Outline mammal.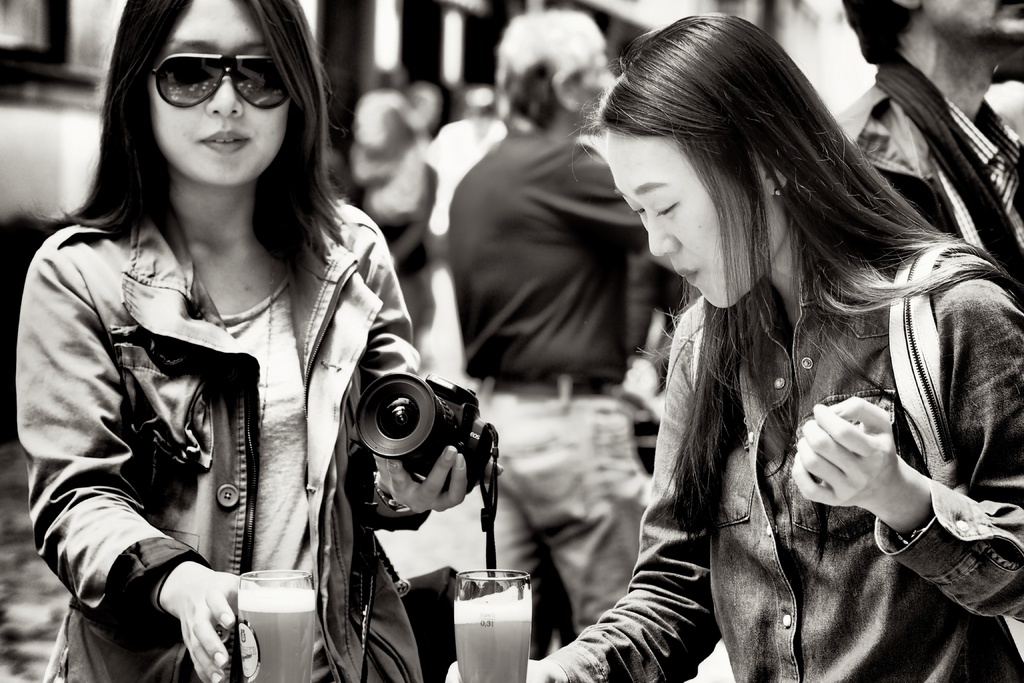
Outline: (845, 0, 1023, 288).
